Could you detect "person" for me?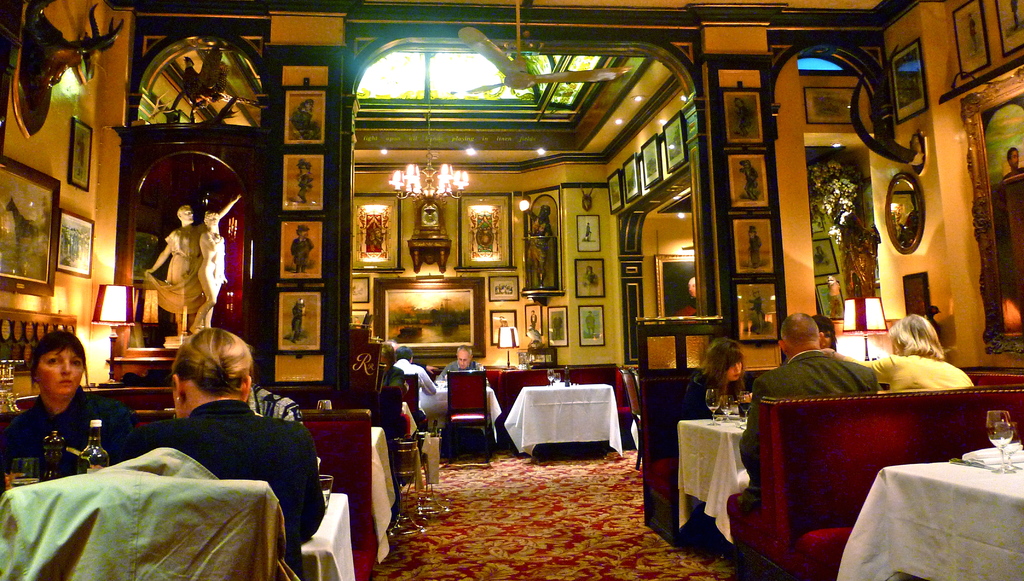
Detection result: <region>865, 315, 980, 393</region>.
